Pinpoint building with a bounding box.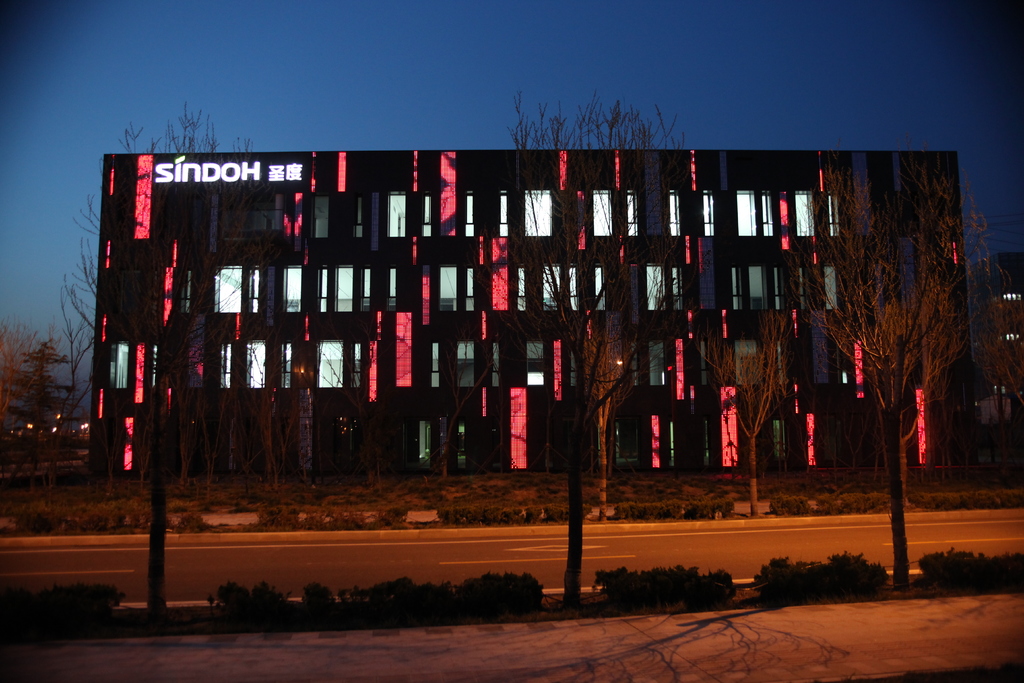
<bbox>86, 145, 972, 482</bbox>.
